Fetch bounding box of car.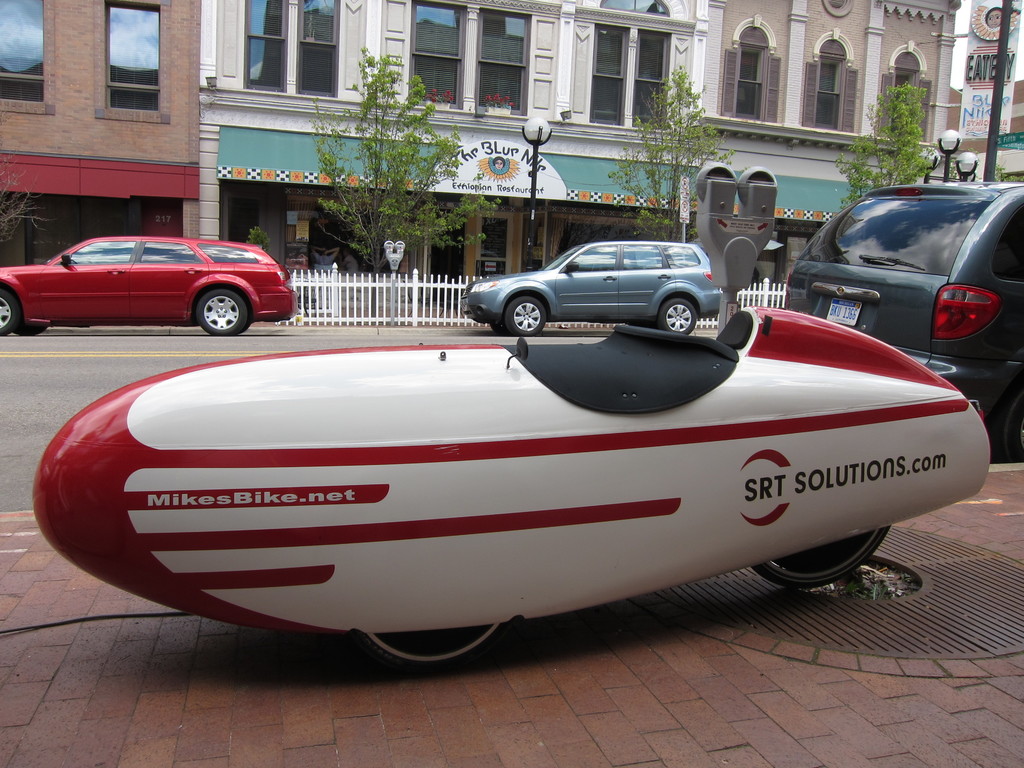
Bbox: select_region(457, 243, 732, 337).
